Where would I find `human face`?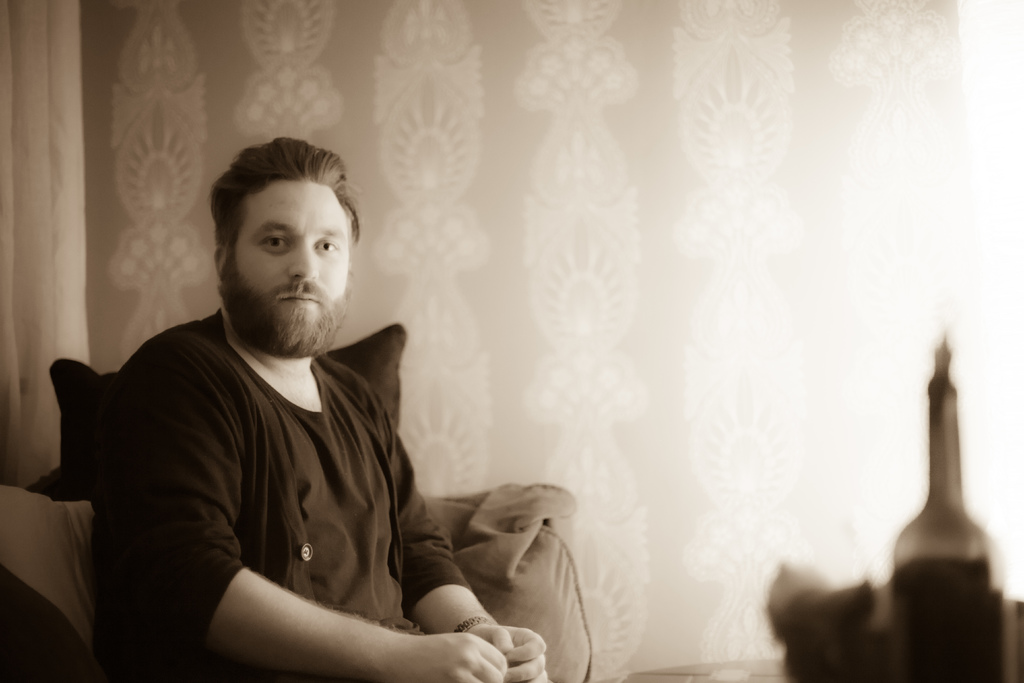
At locate(229, 183, 348, 349).
